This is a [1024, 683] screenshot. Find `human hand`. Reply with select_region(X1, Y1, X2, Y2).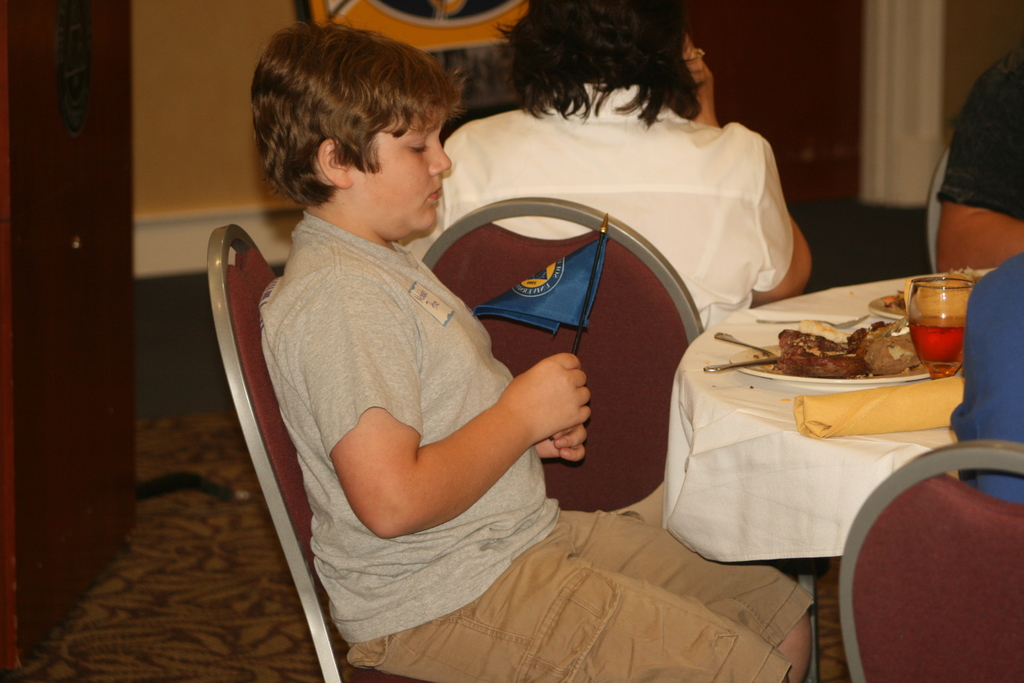
select_region(684, 30, 715, 126).
